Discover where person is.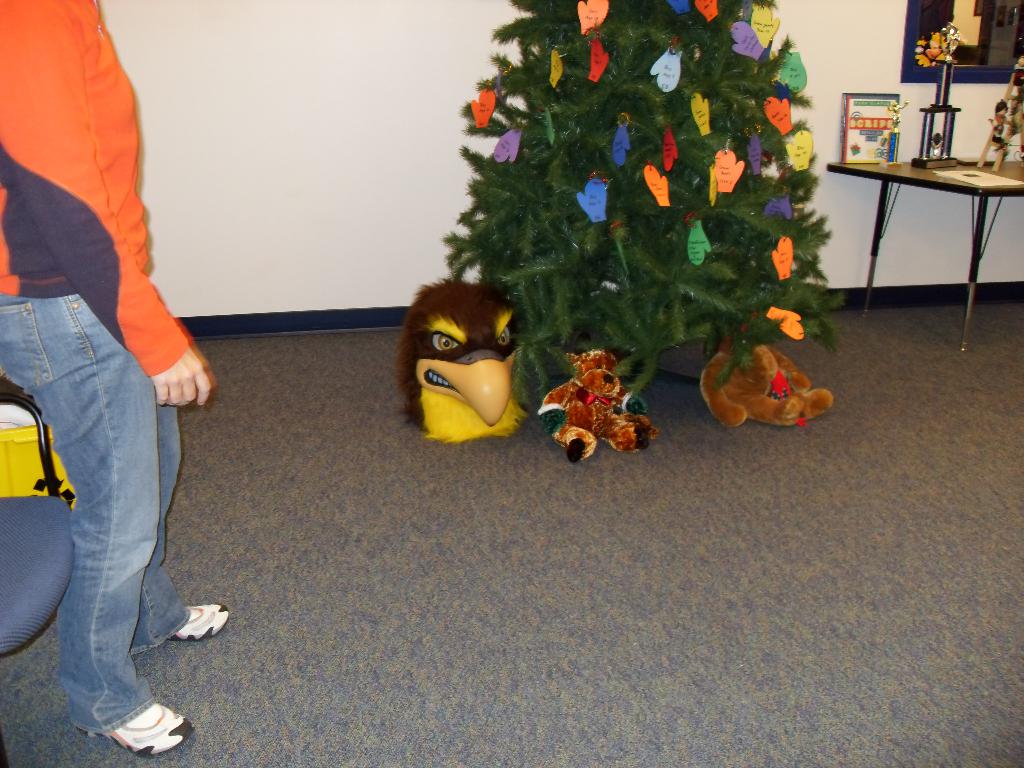
Discovered at detection(993, 100, 1011, 140).
